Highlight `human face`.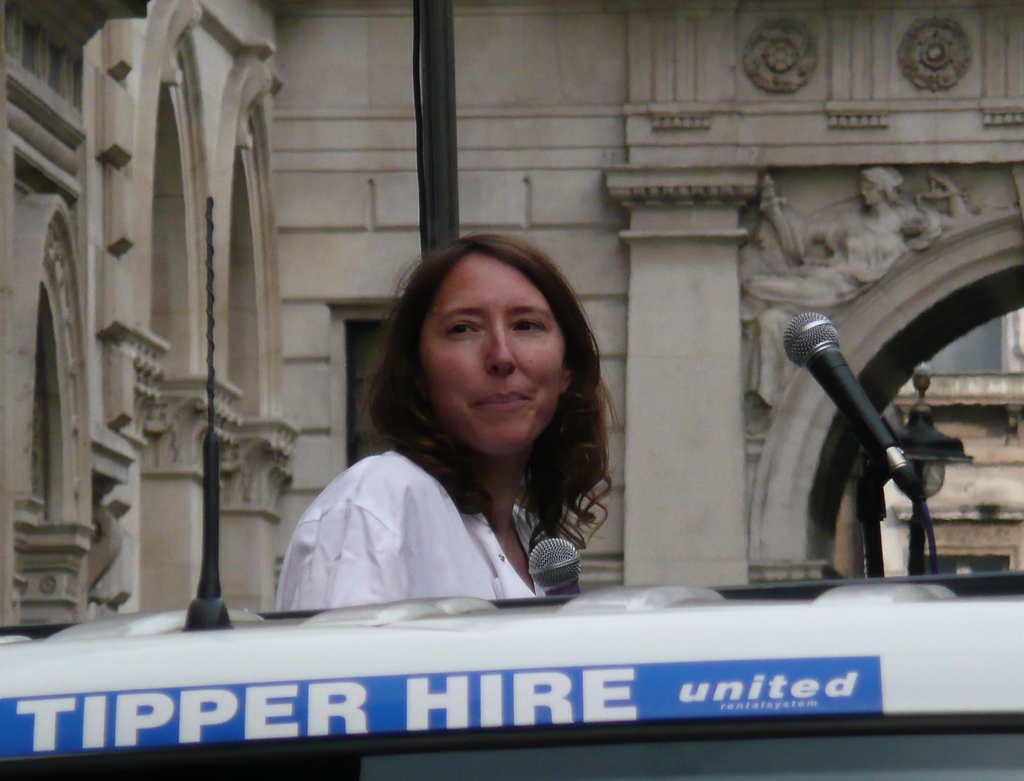
Highlighted region: x1=863, y1=179, x2=881, y2=205.
